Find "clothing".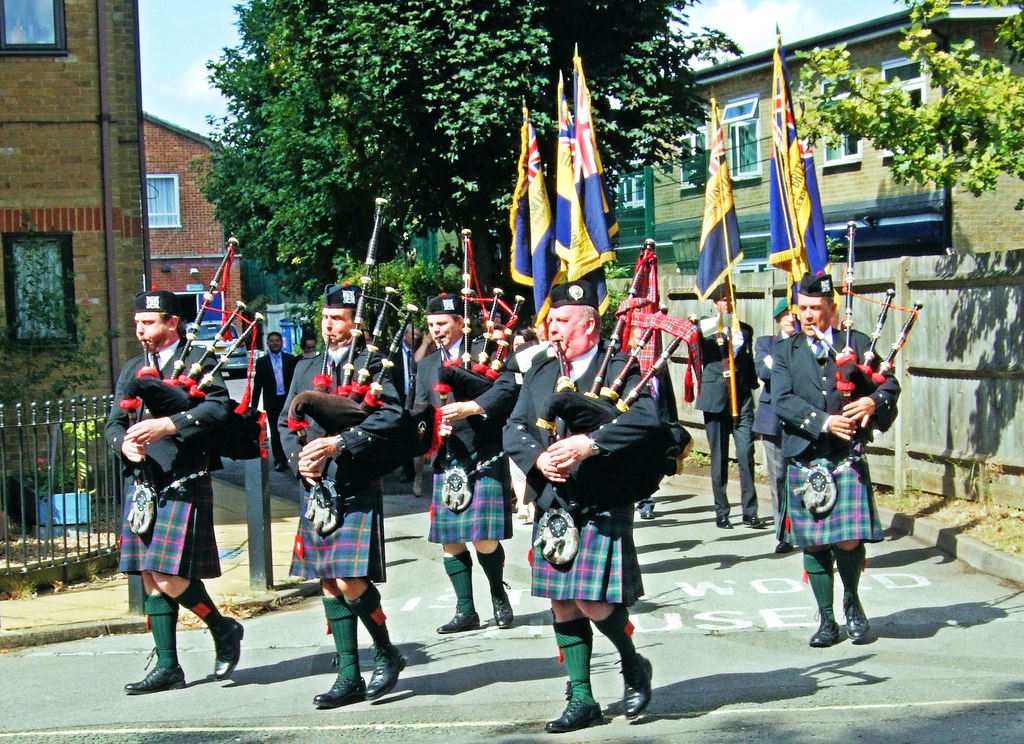
249:351:294:464.
